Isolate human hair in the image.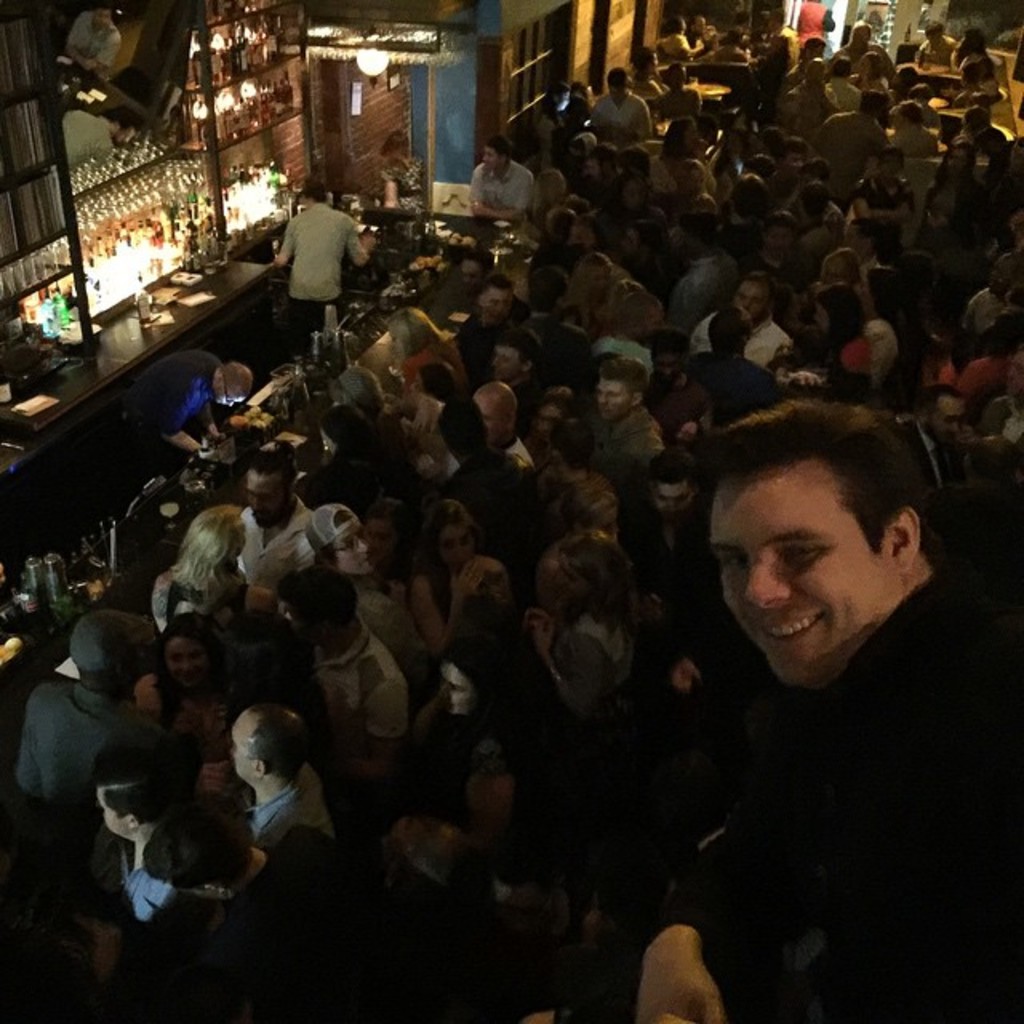
Isolated region: bbox=(170, 504, 243, 602).
